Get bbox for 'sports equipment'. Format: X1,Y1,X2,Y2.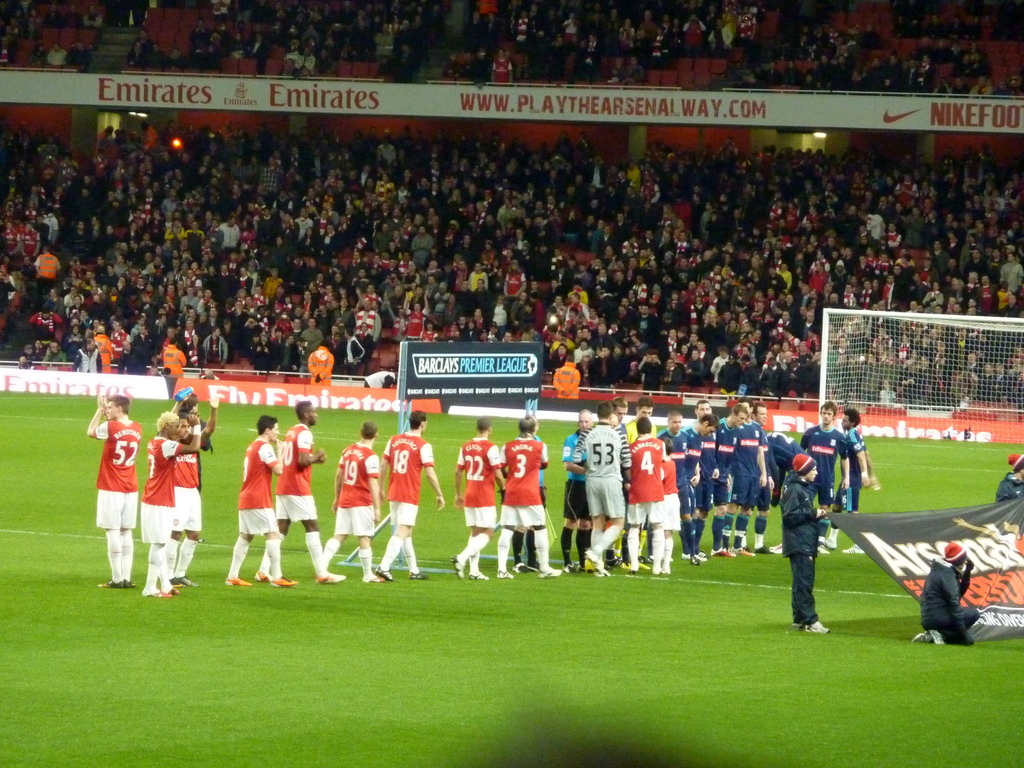
449,552,465,579.
